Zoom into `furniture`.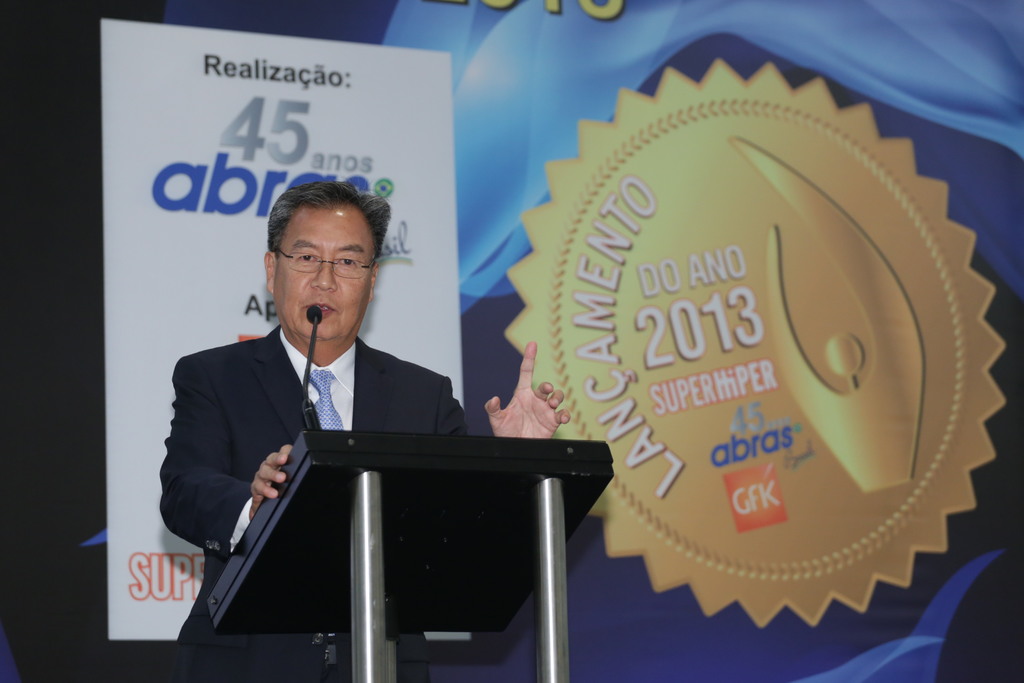
Zoom target: select_region(204, 438, 614, 682).
